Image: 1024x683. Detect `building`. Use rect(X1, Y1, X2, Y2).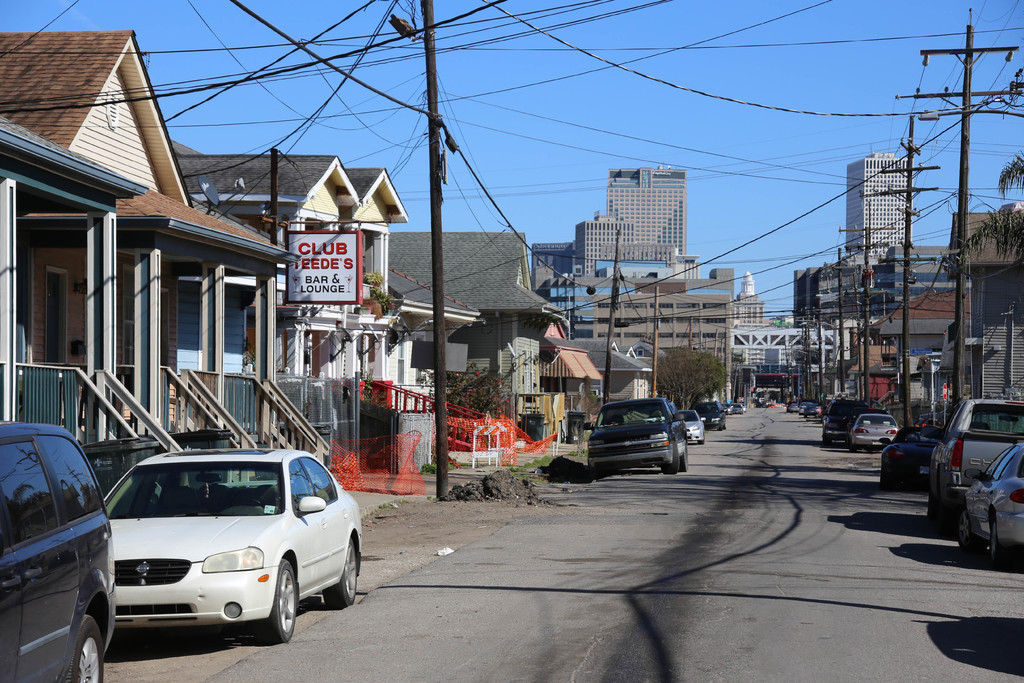
rect(845, 152, 913, 252).
